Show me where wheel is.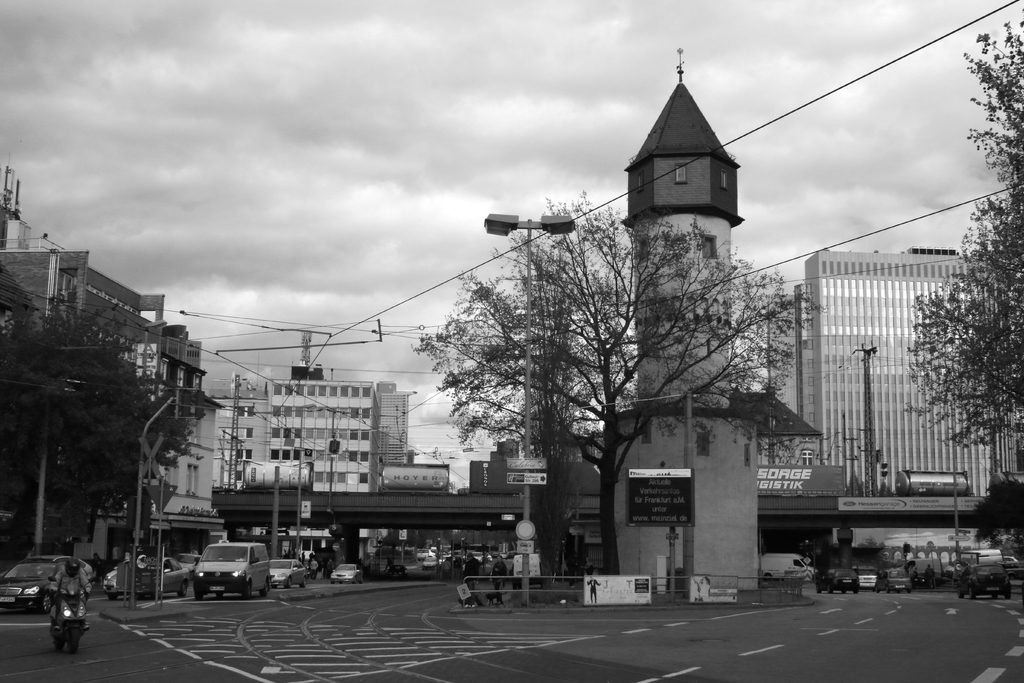
wheel is at [x1=41, y1=591, x2=53, y2=614].
